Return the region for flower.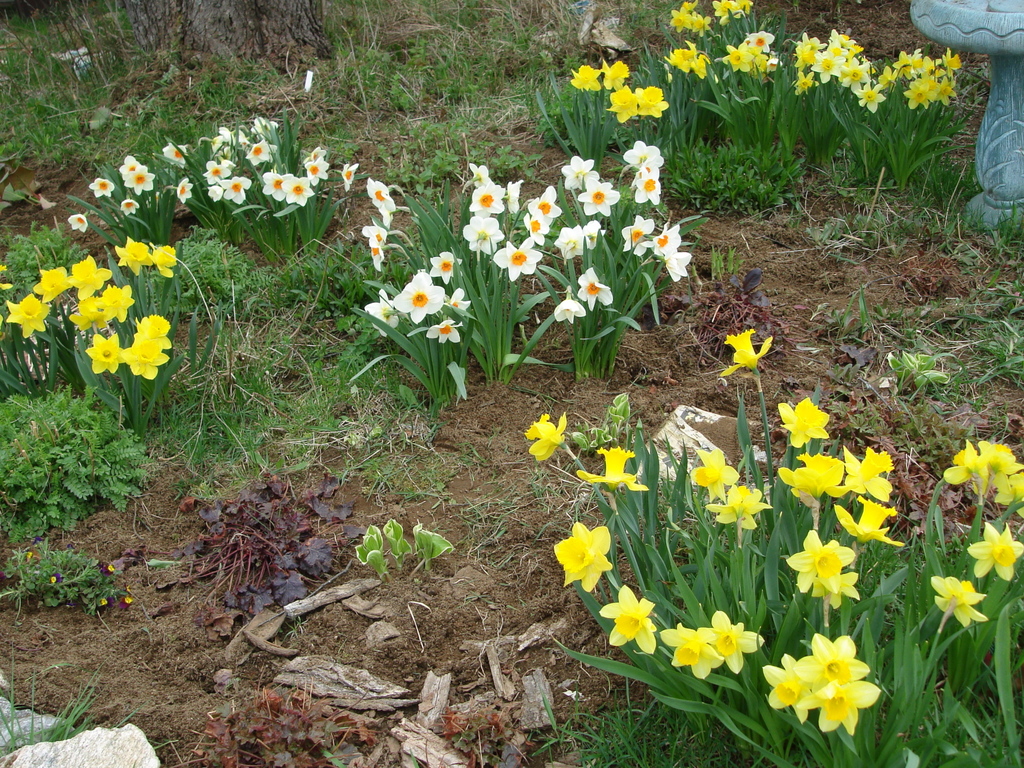
select_region(580, 220, 604, 247).
